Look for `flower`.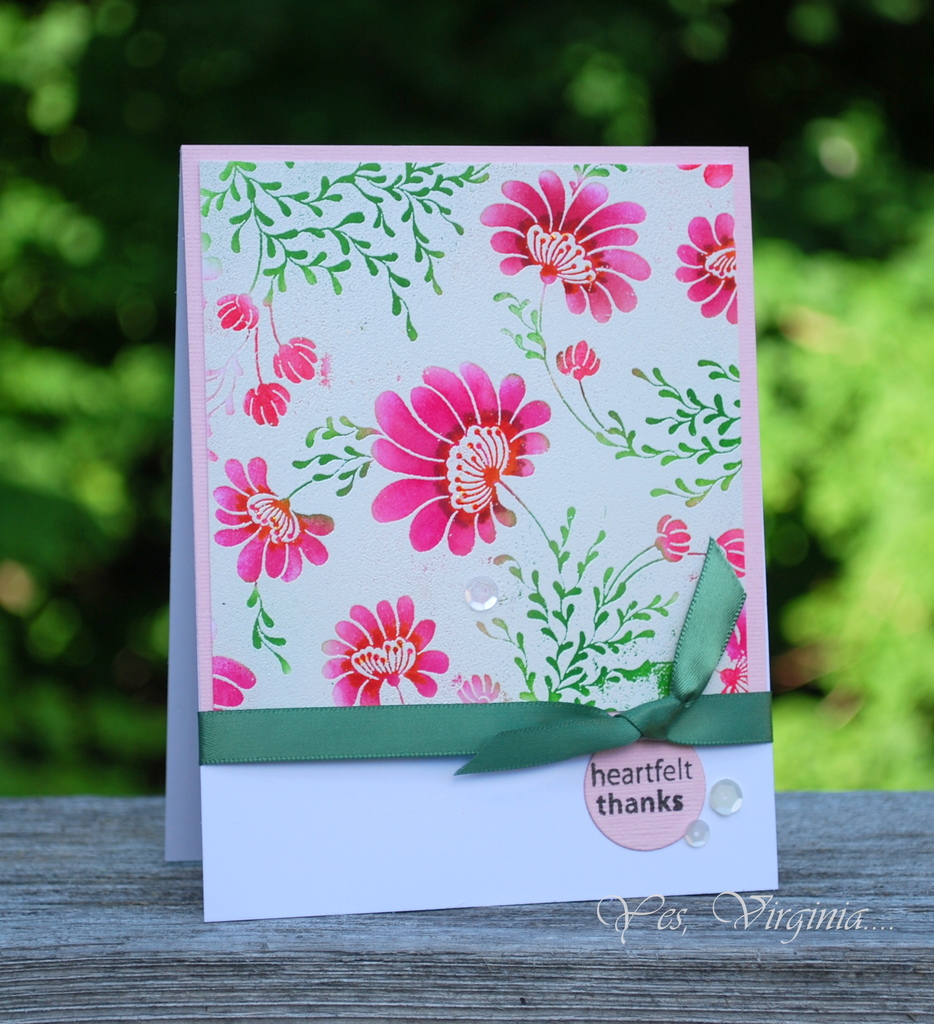
Found: box(551, 338, 597, 378).
